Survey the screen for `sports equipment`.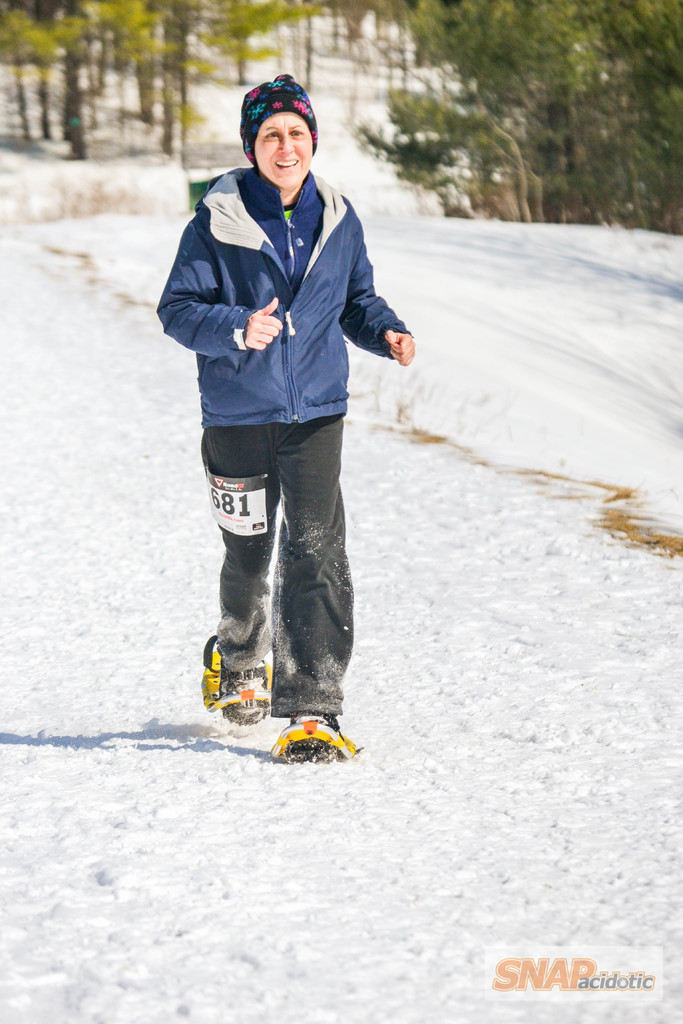
Survey found: bbox(268, 719, 368, 756).
